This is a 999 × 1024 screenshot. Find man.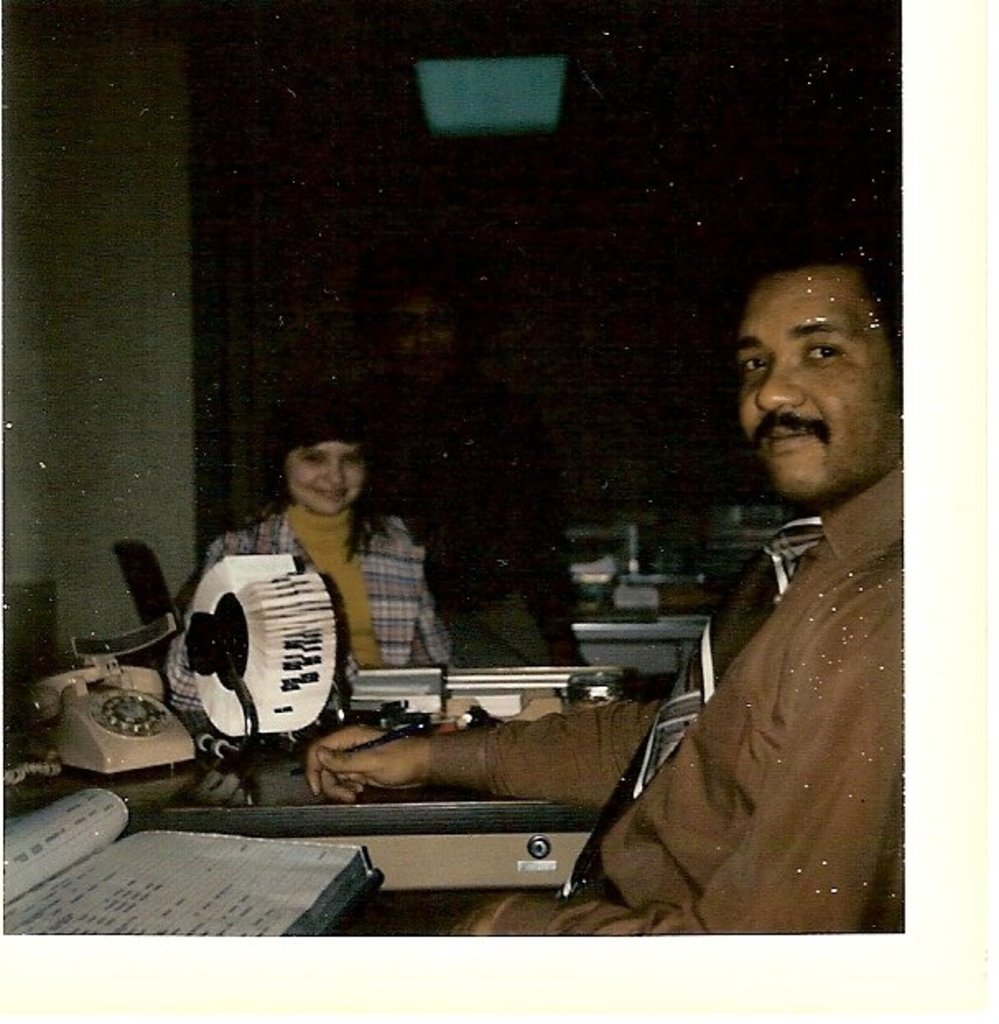
Bounding box: Rect(362, 270, 579, 670).
